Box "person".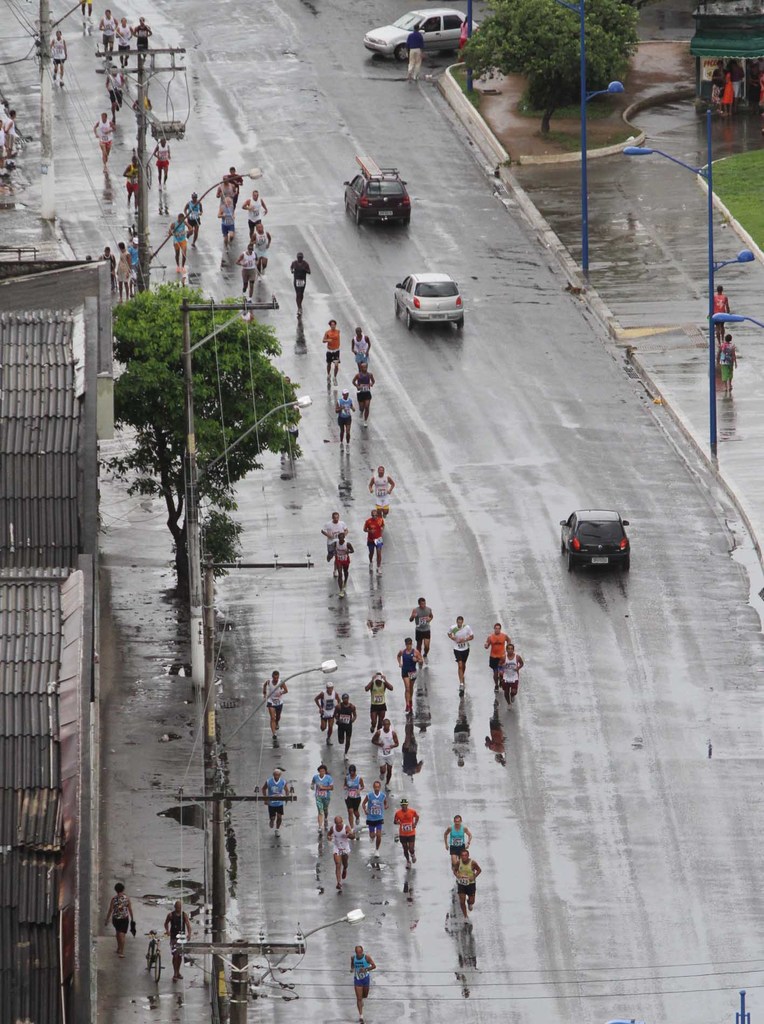
box=[408, 603, 434, 662].
